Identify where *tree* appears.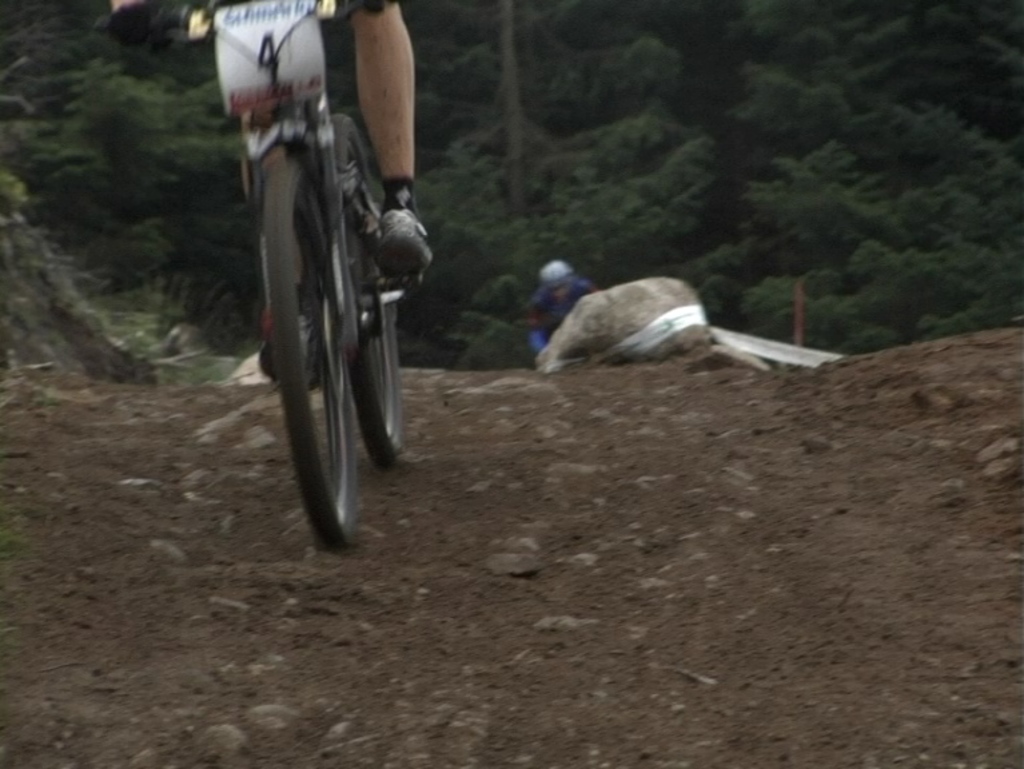
Appears at bbox(0, 0, 1023, 347).
